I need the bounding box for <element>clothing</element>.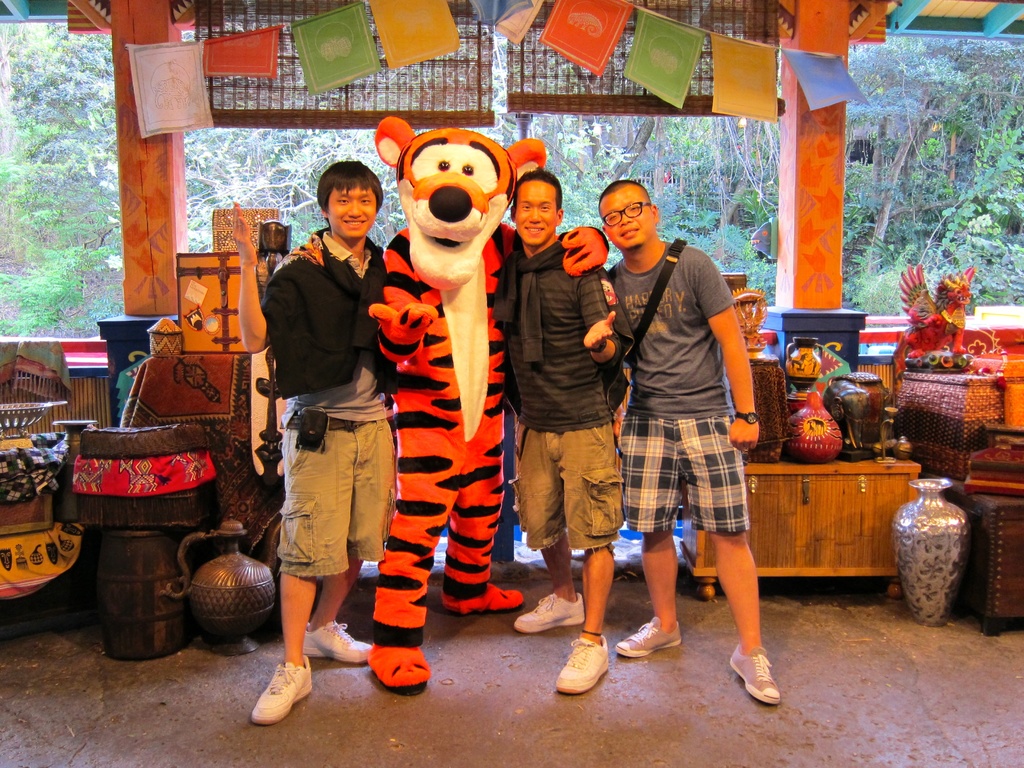
Here it is: 604/236/747/537.
